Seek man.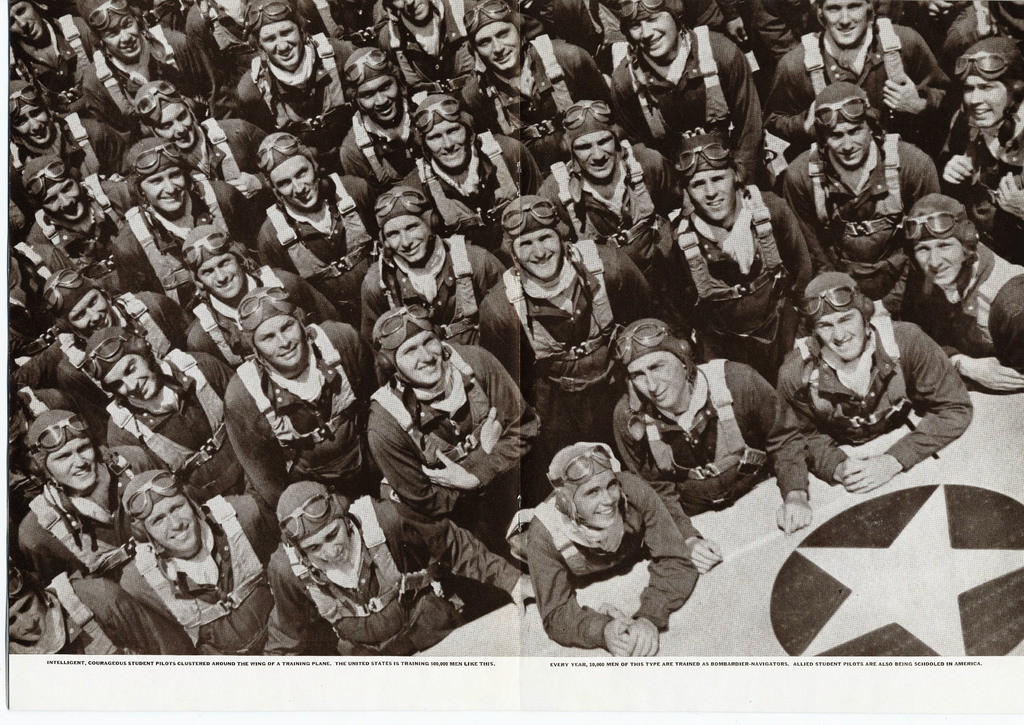
[x1=47, y1=278, x2=187, y2=427].
